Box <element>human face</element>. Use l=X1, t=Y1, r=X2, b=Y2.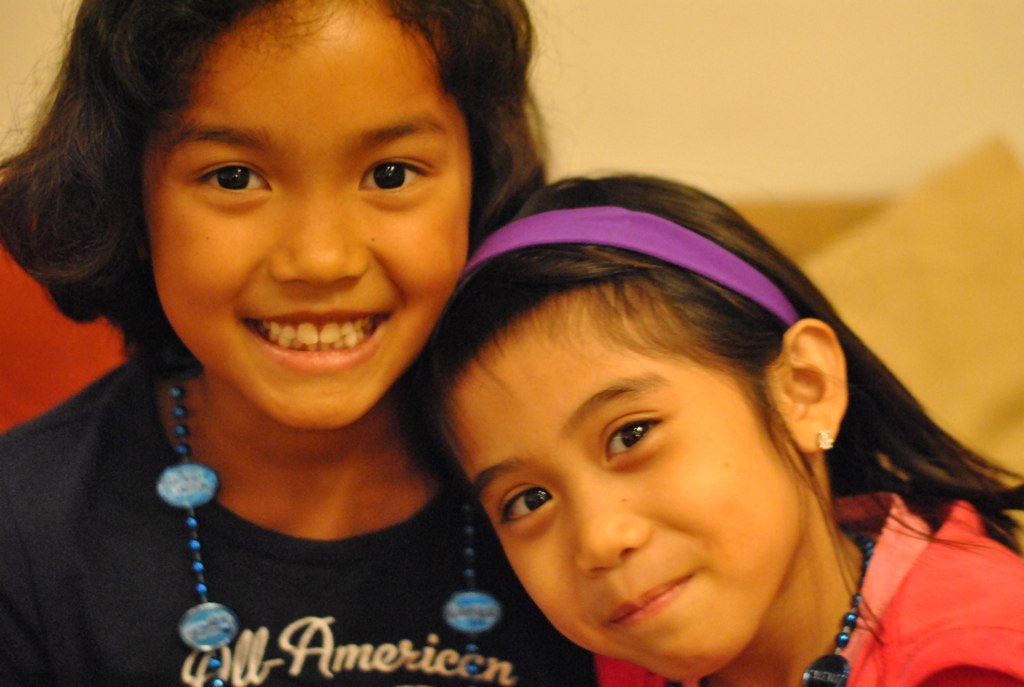
l=462, t=269, r=818, b=680.
